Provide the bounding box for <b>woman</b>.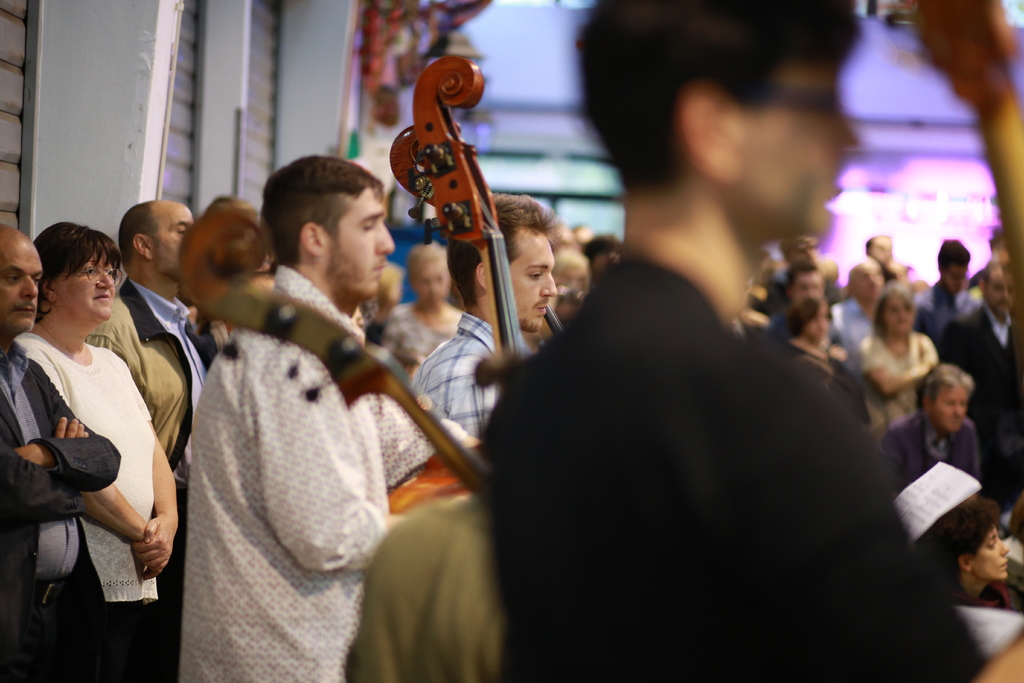
<box>780,299,865,429</box>.
